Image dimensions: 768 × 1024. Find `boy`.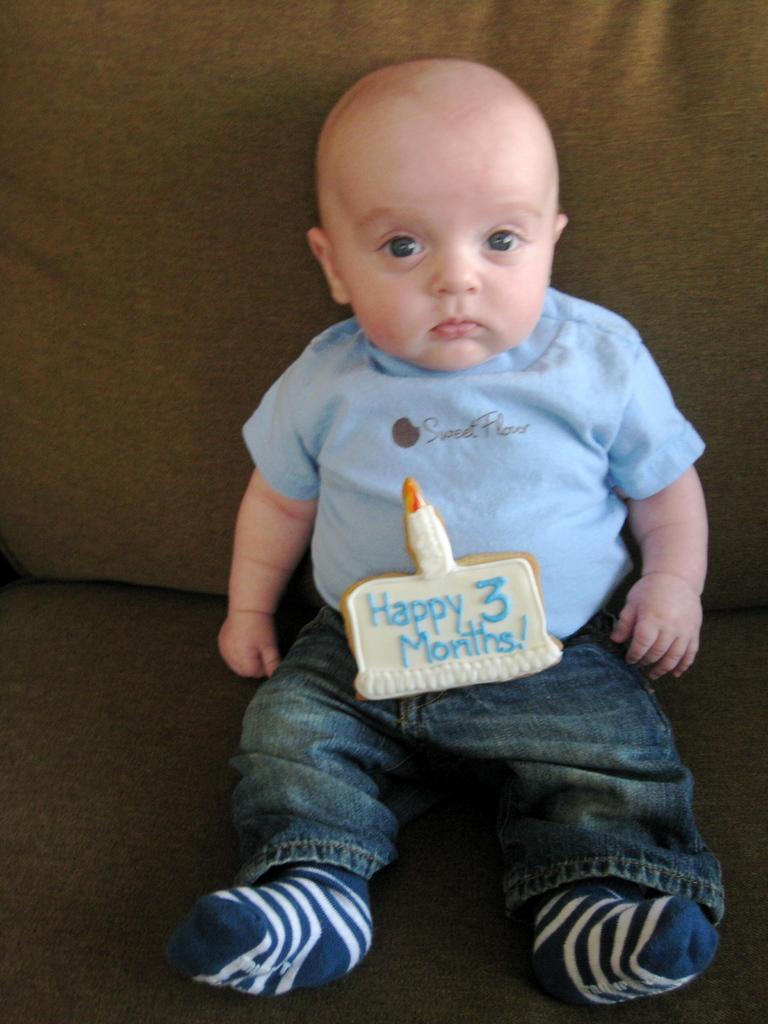
left=166, top=43, right=730, bottom=964.
